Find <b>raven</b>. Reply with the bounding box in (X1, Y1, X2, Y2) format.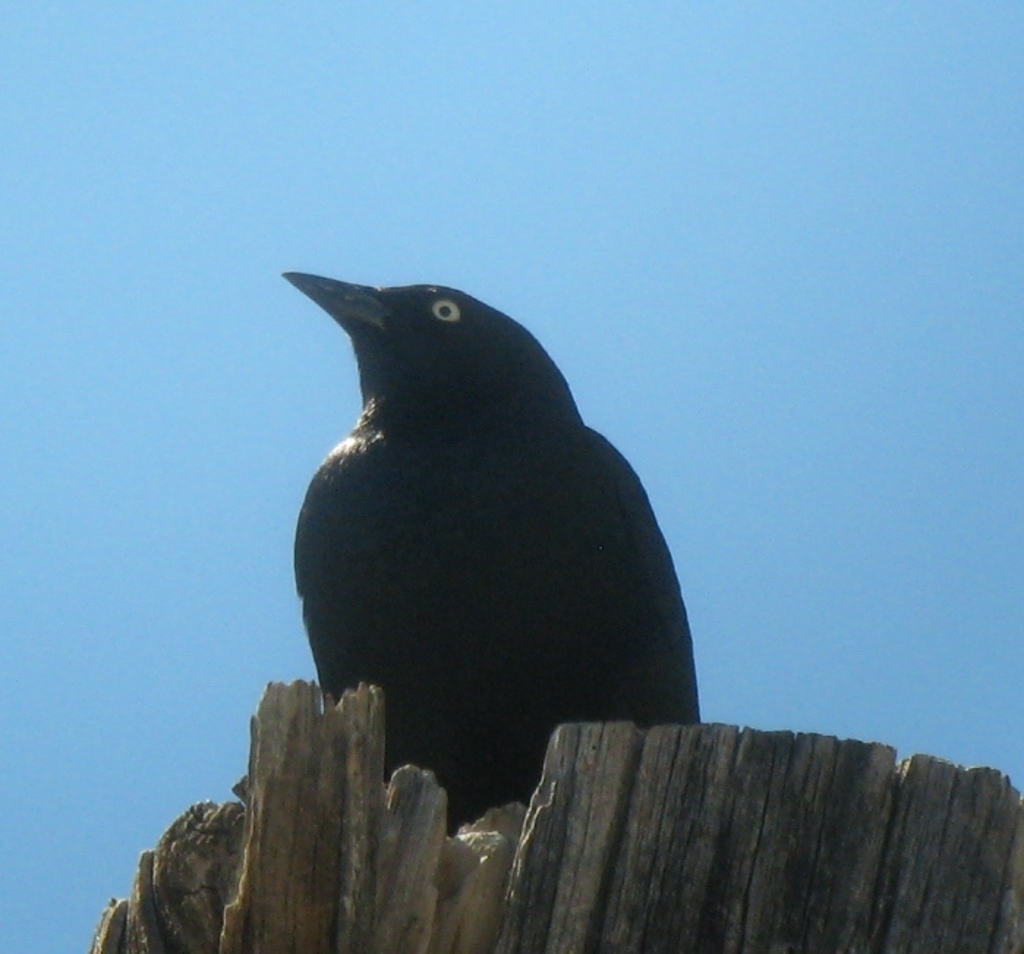
(264, 276, 691, 838).
